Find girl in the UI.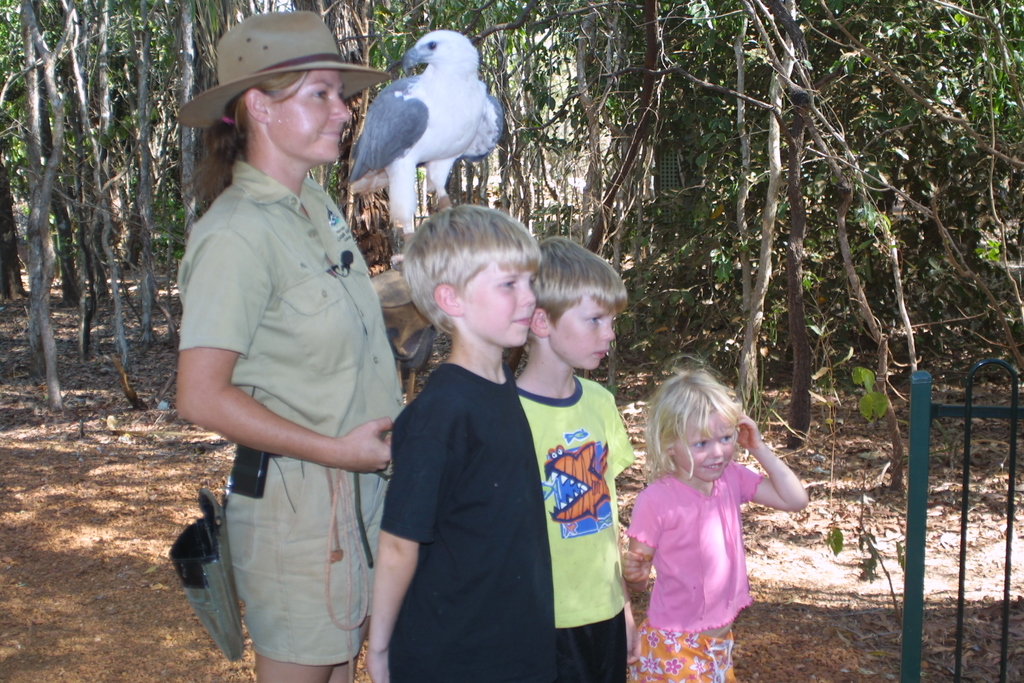
UI element at 620/352/805/682.
